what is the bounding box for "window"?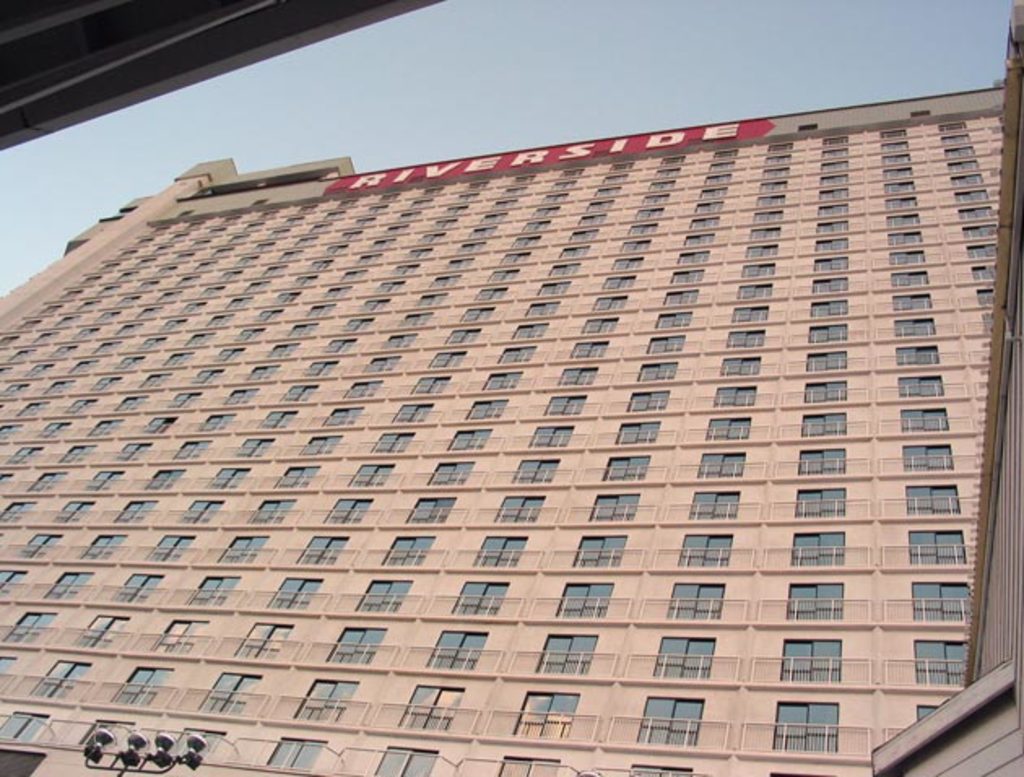
bbox(384, 533, 427, 567).
